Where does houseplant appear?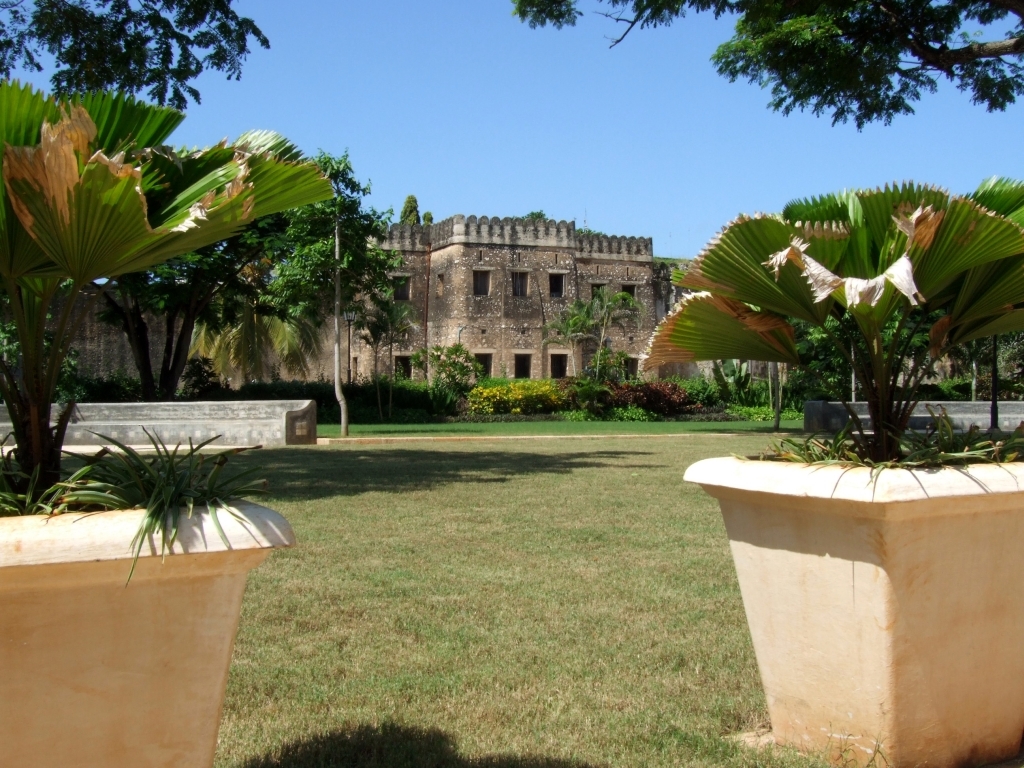
Appears at bbox=(0, 81, 350, 766).
